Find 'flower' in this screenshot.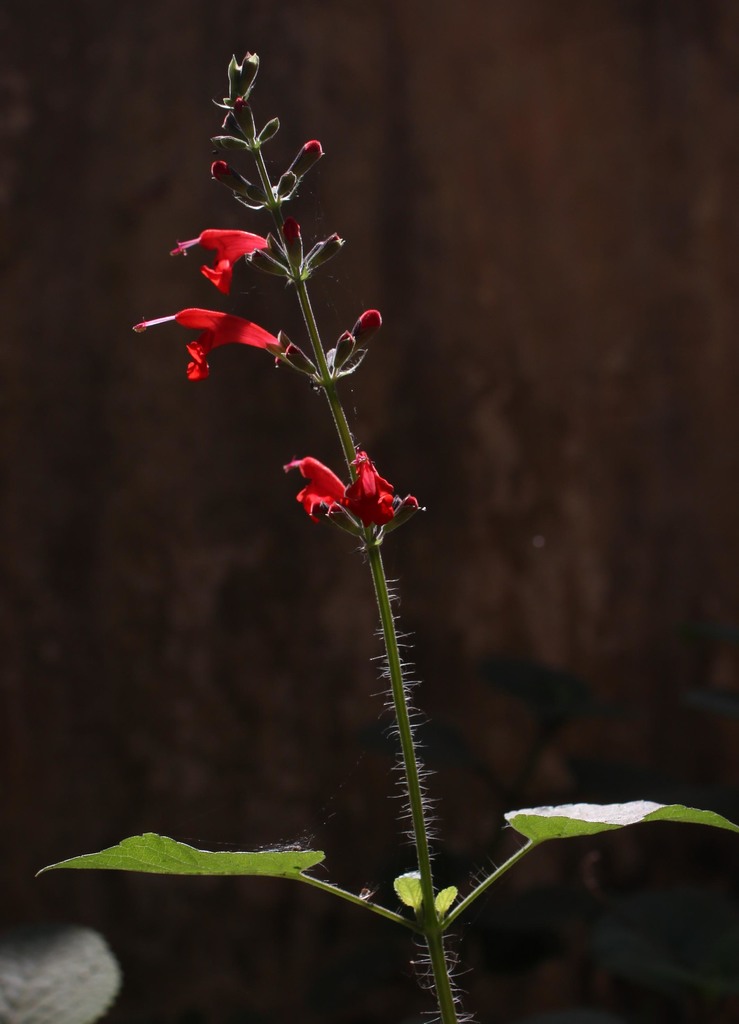
The bounding box for 'flower' is [left=136, top=307, right=281, bottom=376].
